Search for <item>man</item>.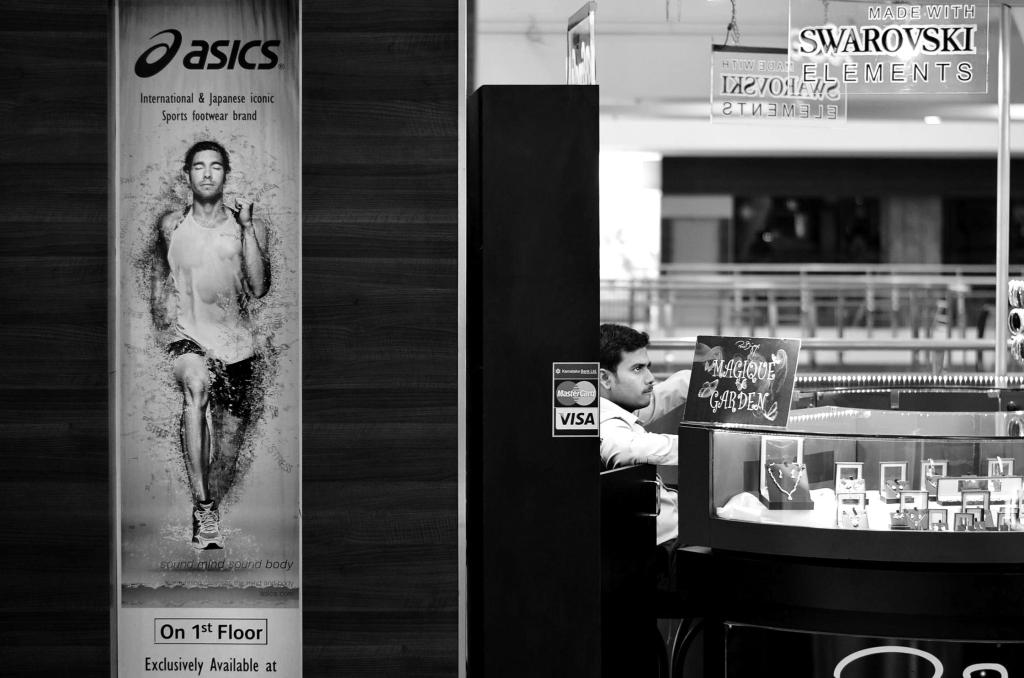
Found at bbox(586, 335, 705, 583).
